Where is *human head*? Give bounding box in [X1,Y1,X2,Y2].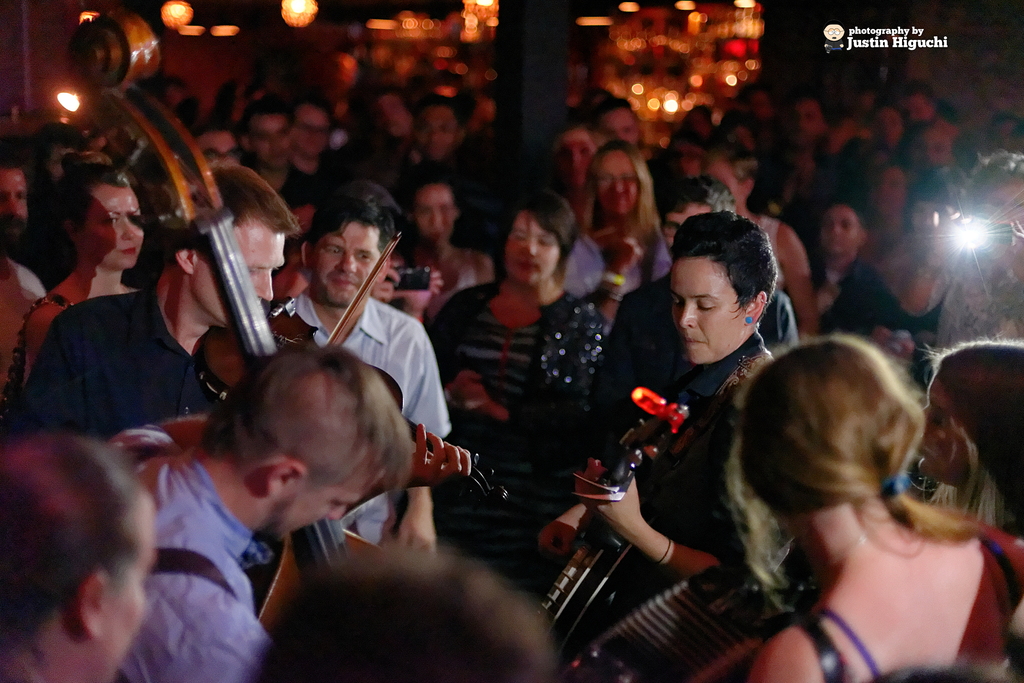
[291,103,321,154].
